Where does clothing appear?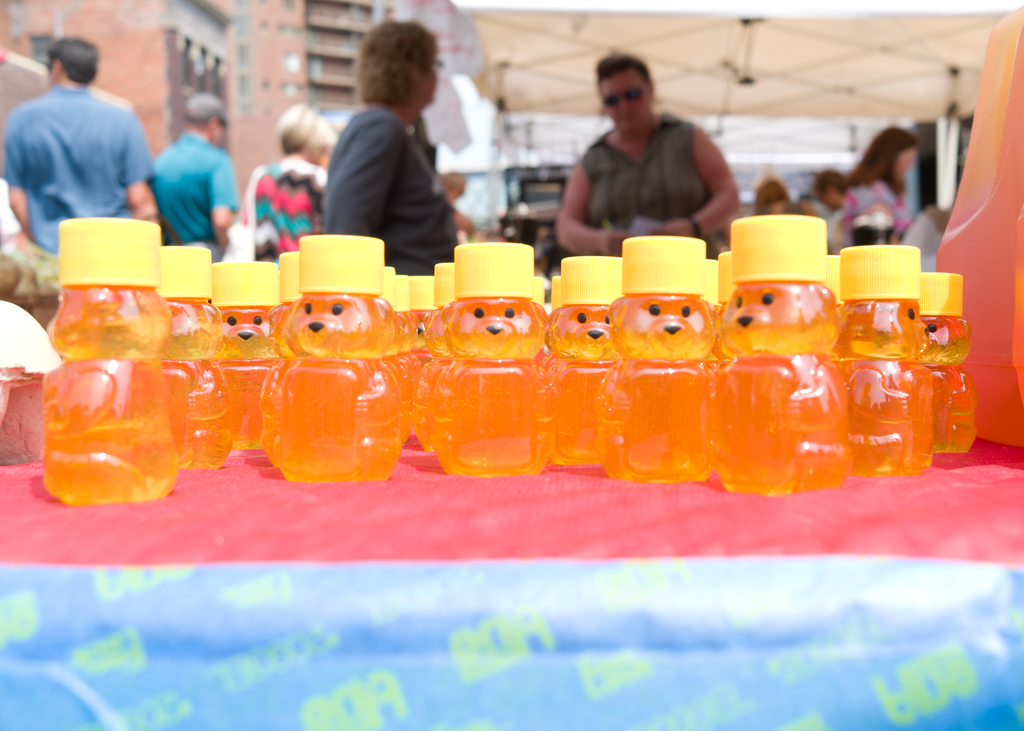
Appears at box=[140, 132, 237, 253].
